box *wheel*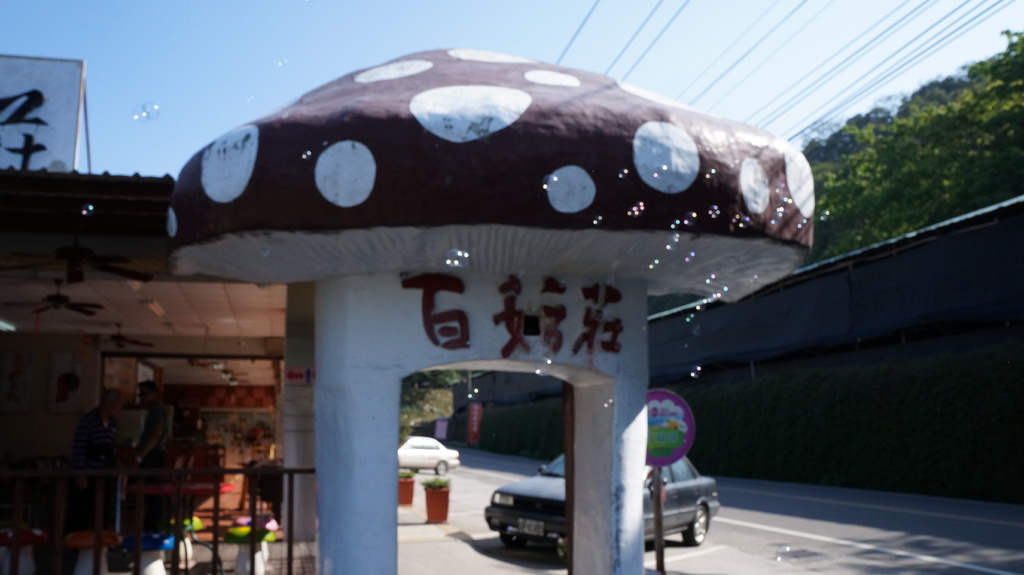
(x1=436, y1=461, x2=449, y2=475)
